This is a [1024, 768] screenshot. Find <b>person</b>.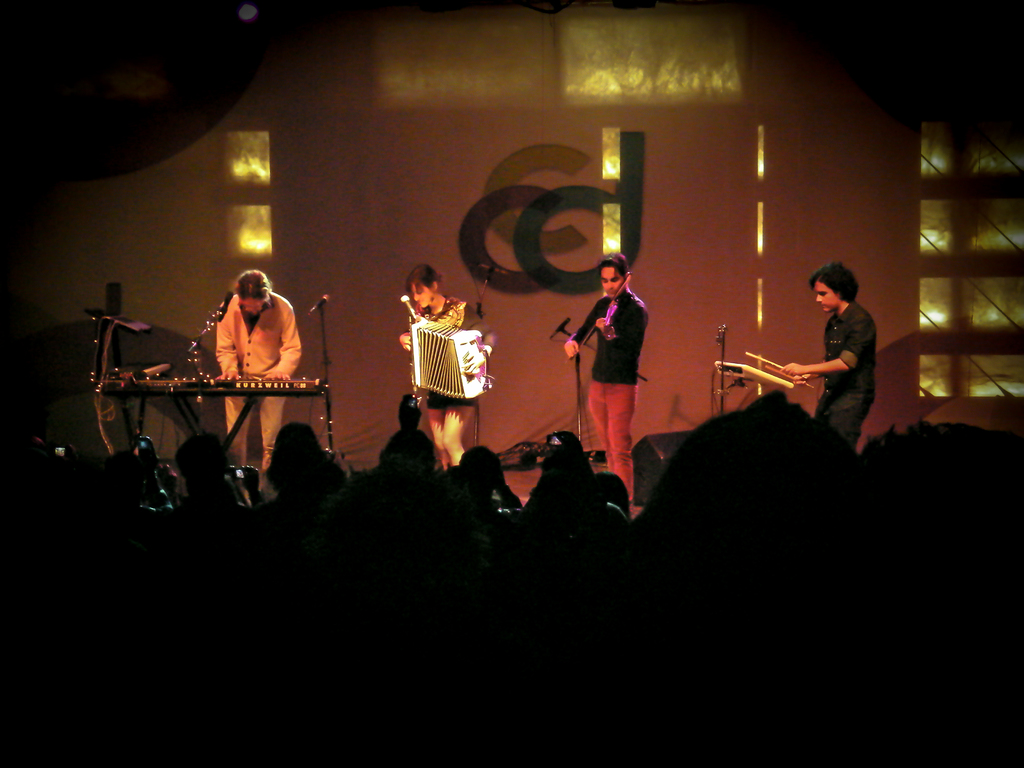
Bounding box: <box>783,264,874,456</box>.
